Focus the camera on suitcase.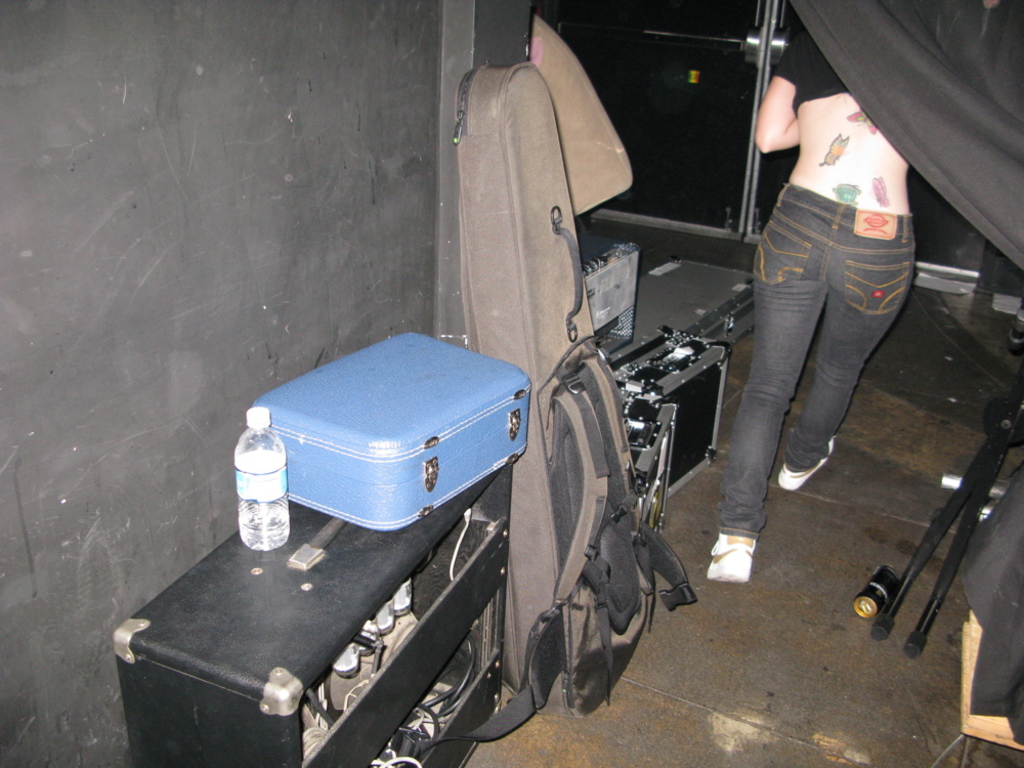
Focus region: rect(252, 329, 535, 535).
